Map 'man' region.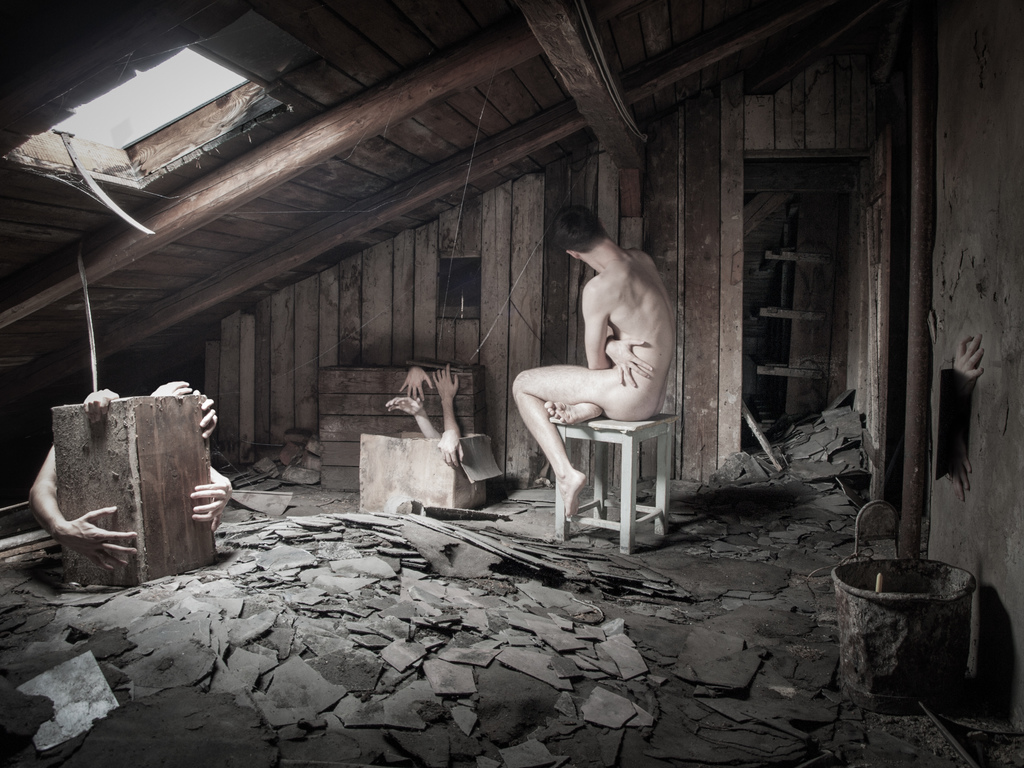
Mapped to crop(512, 205, 685, 560).
